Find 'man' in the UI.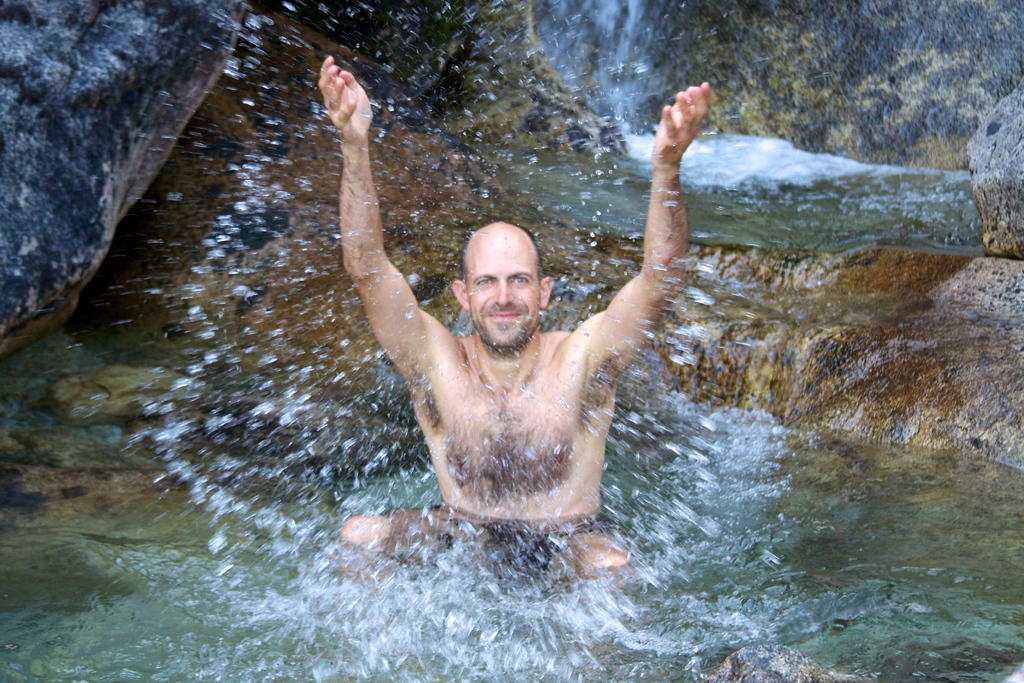
UI element at 301/90/724/584.
